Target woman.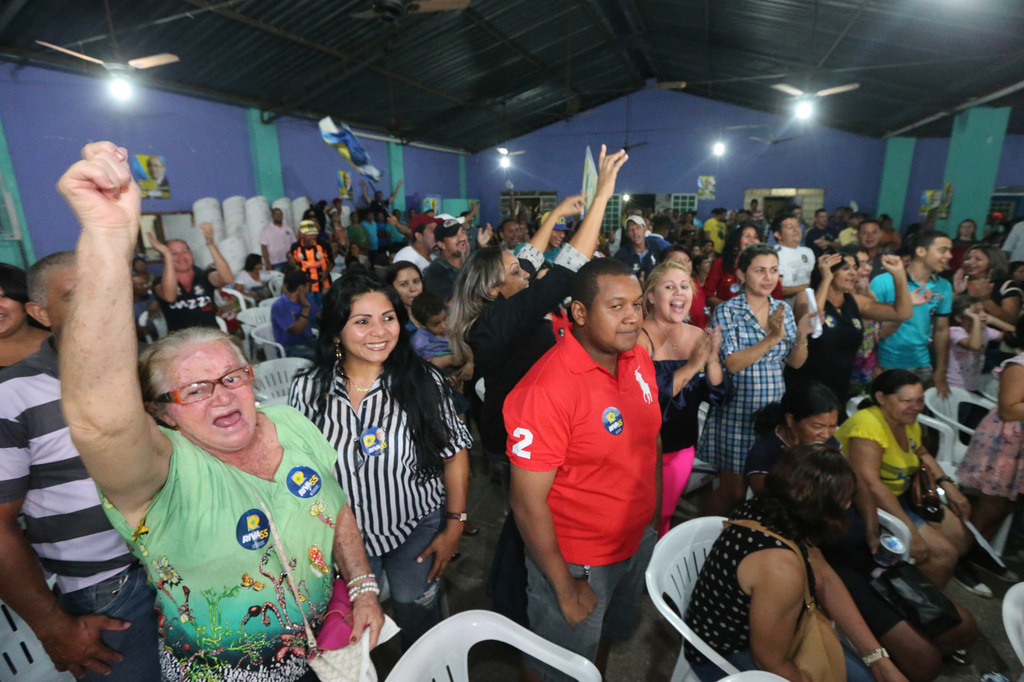
Target region: crop(796, 246, 914, 424).
